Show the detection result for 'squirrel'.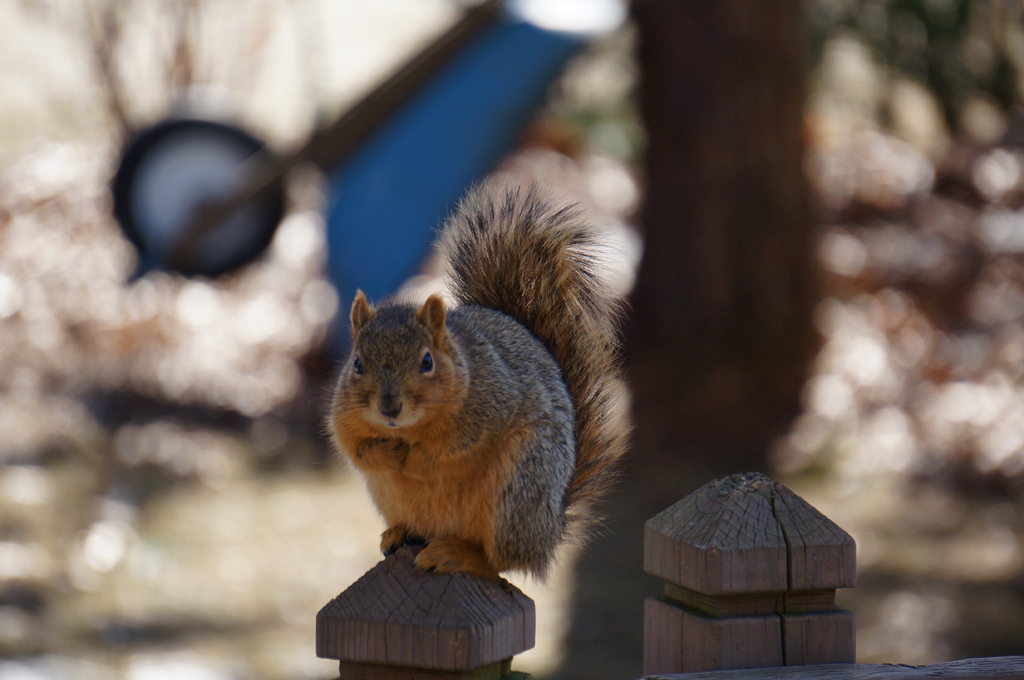
(x1=321, y1=167, x2=636, y2=578).
